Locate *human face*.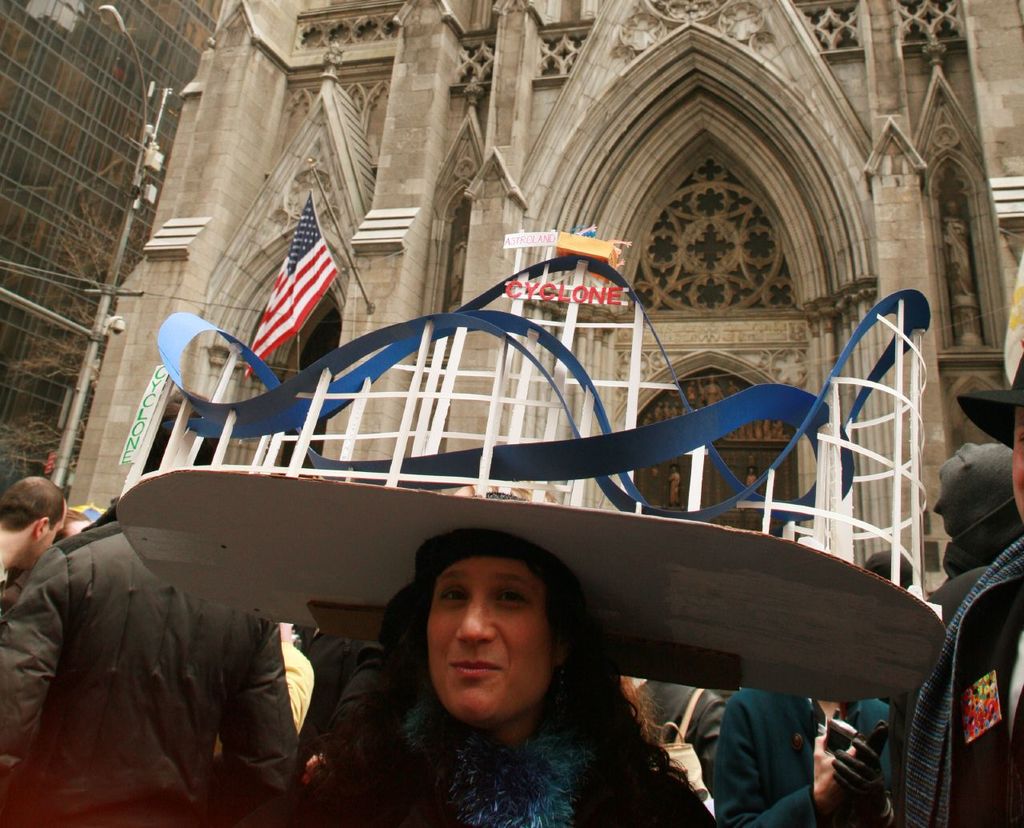
Bounding box: <box>426,556,557,726</box>.
